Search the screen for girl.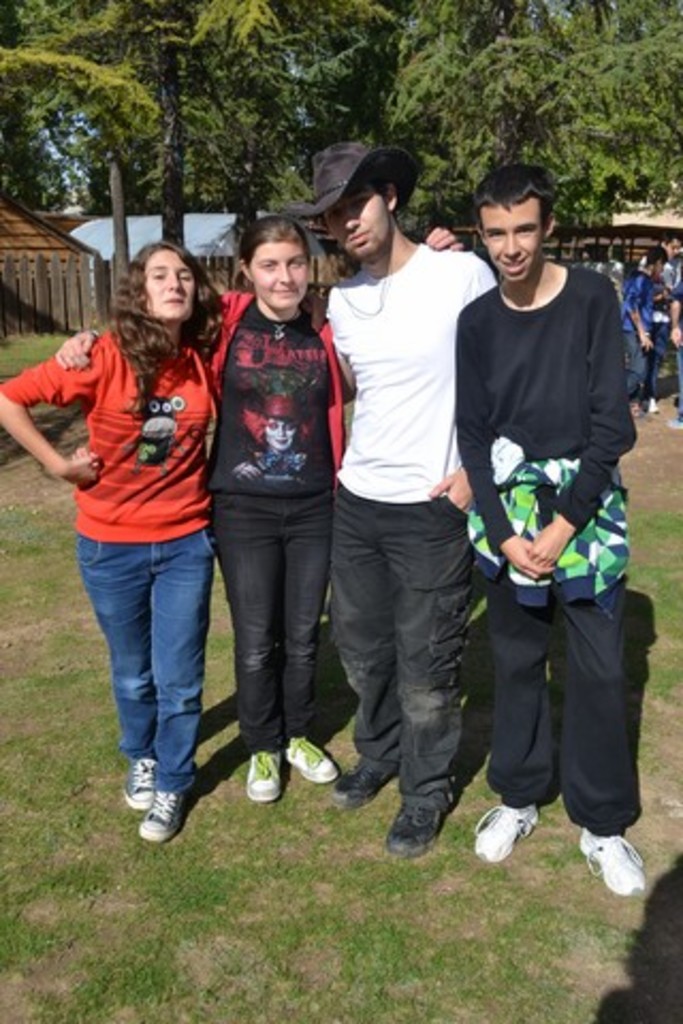
Found at (x1=0, y1=237, x2=213, y2=845).
